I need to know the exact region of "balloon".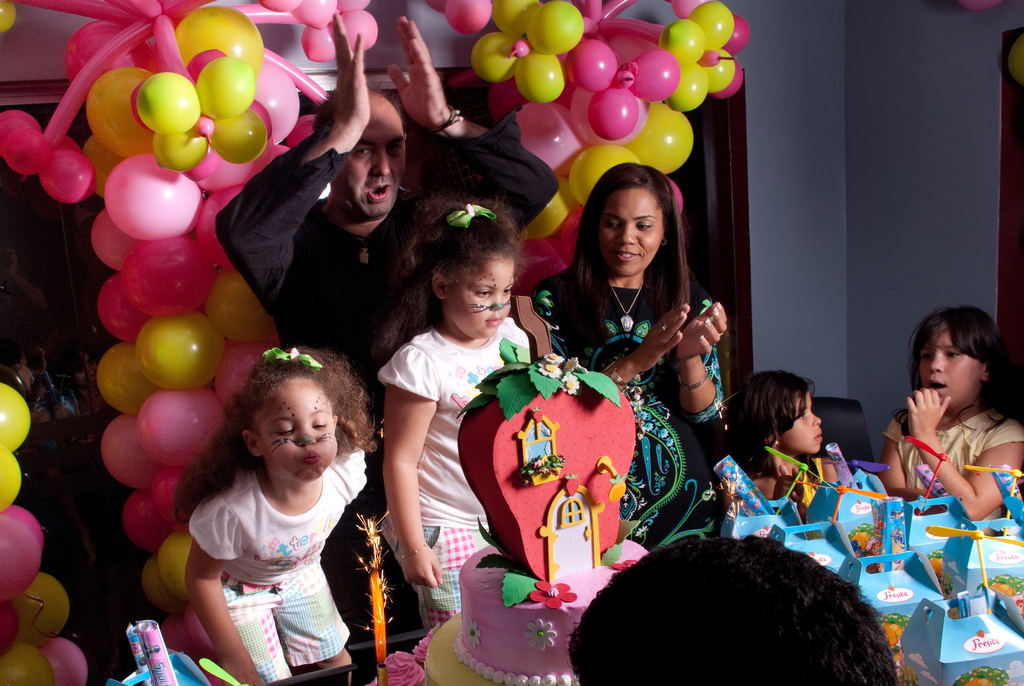
Region: {"left": 590, "top": 33, "right": 675, "bottom": 63}.
